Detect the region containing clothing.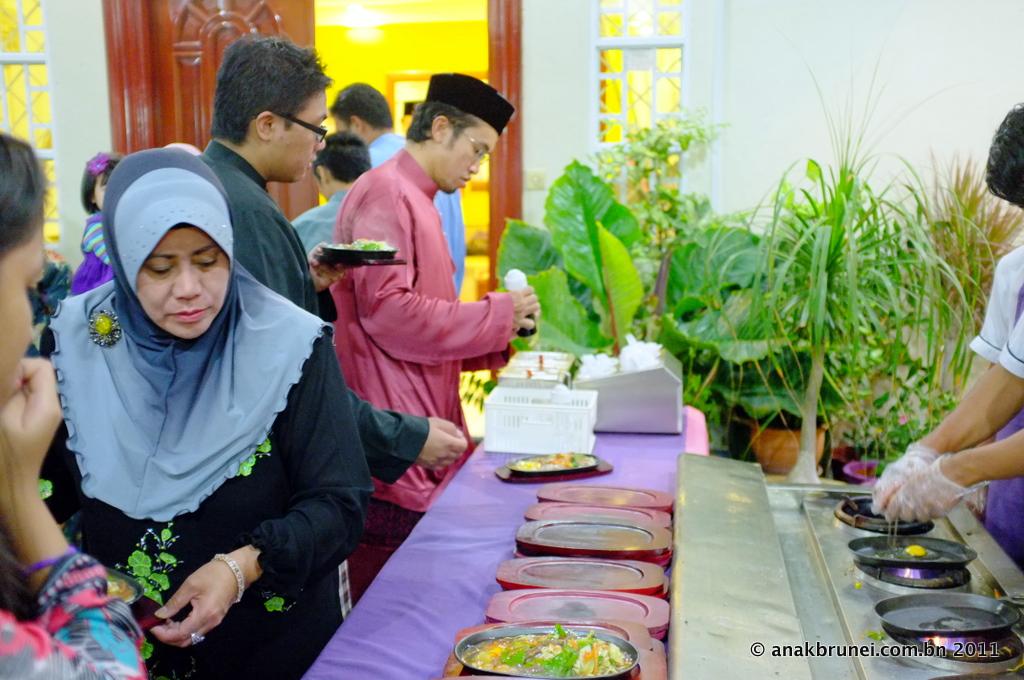
bbox(33, 157, 358, 661).
